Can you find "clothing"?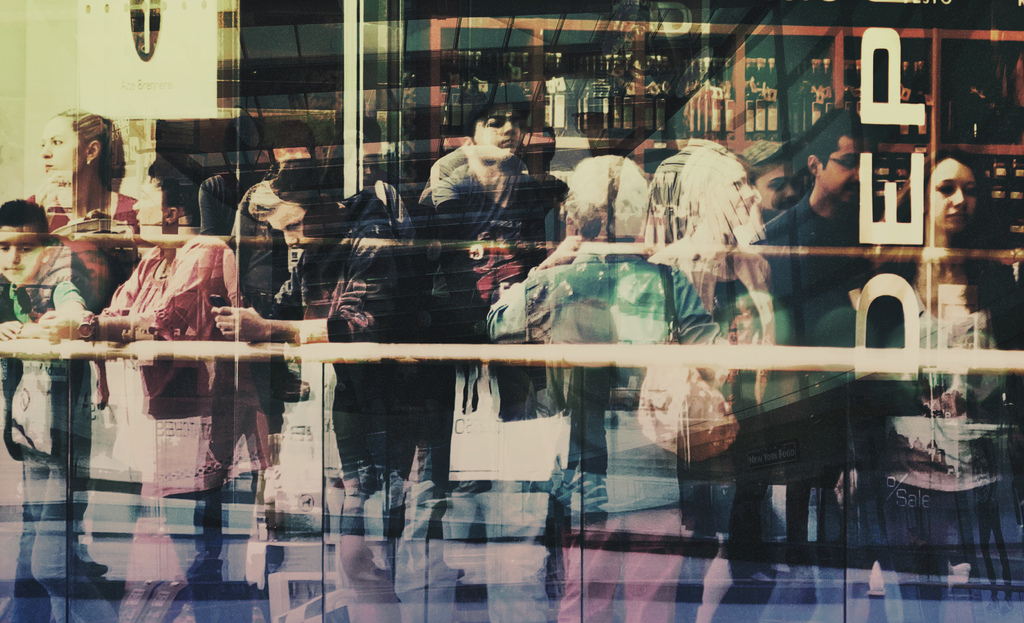
Yes, bounding box: x1=883 y1=238 x2=1020 y2=622.
